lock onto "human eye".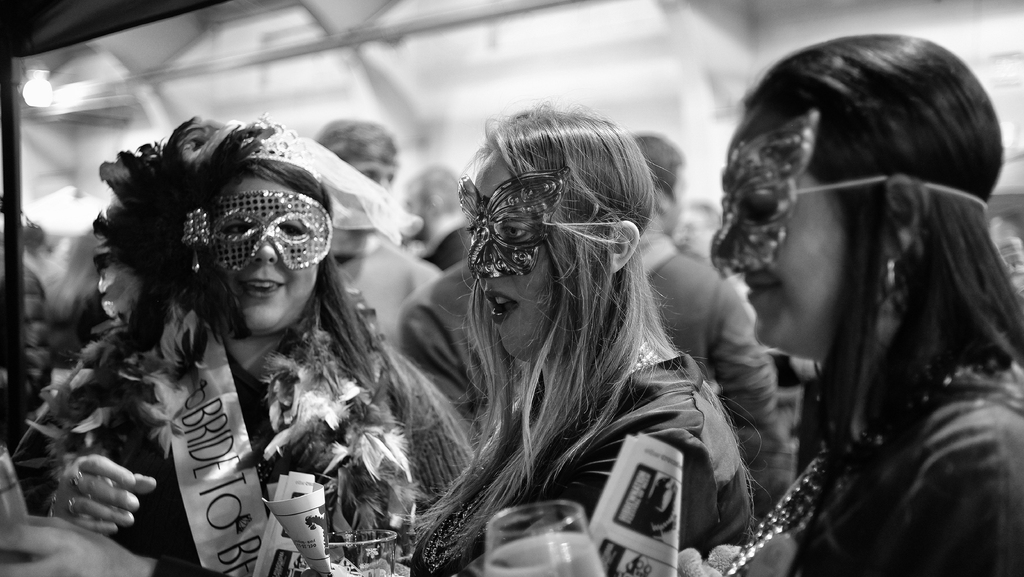
Locked: detection(282, 223, 305, 237).
